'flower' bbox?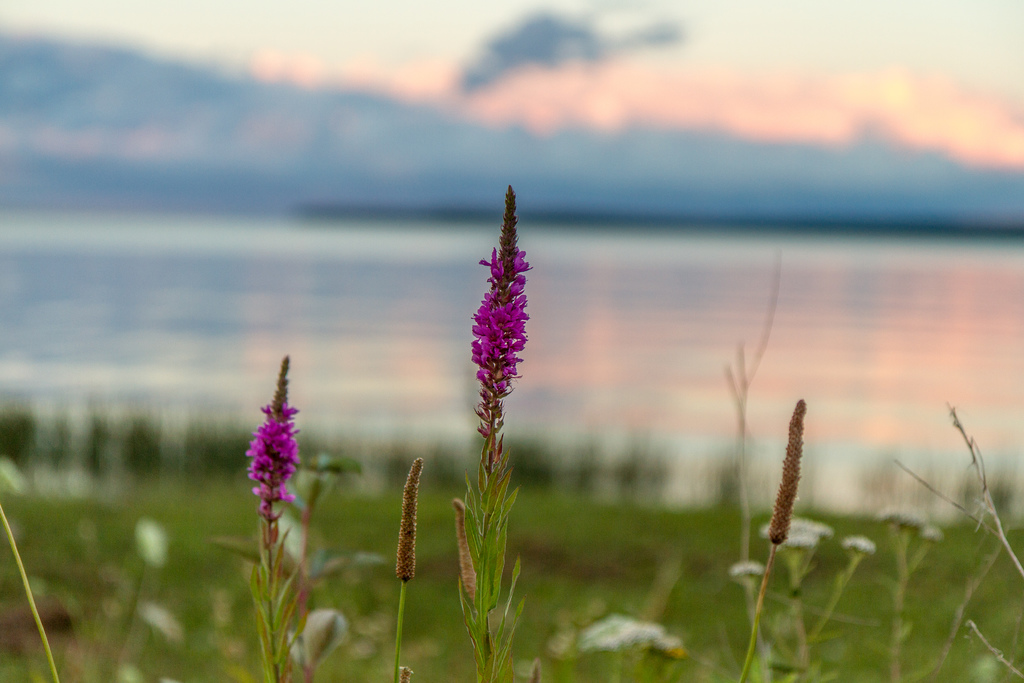
450/494/473/597
